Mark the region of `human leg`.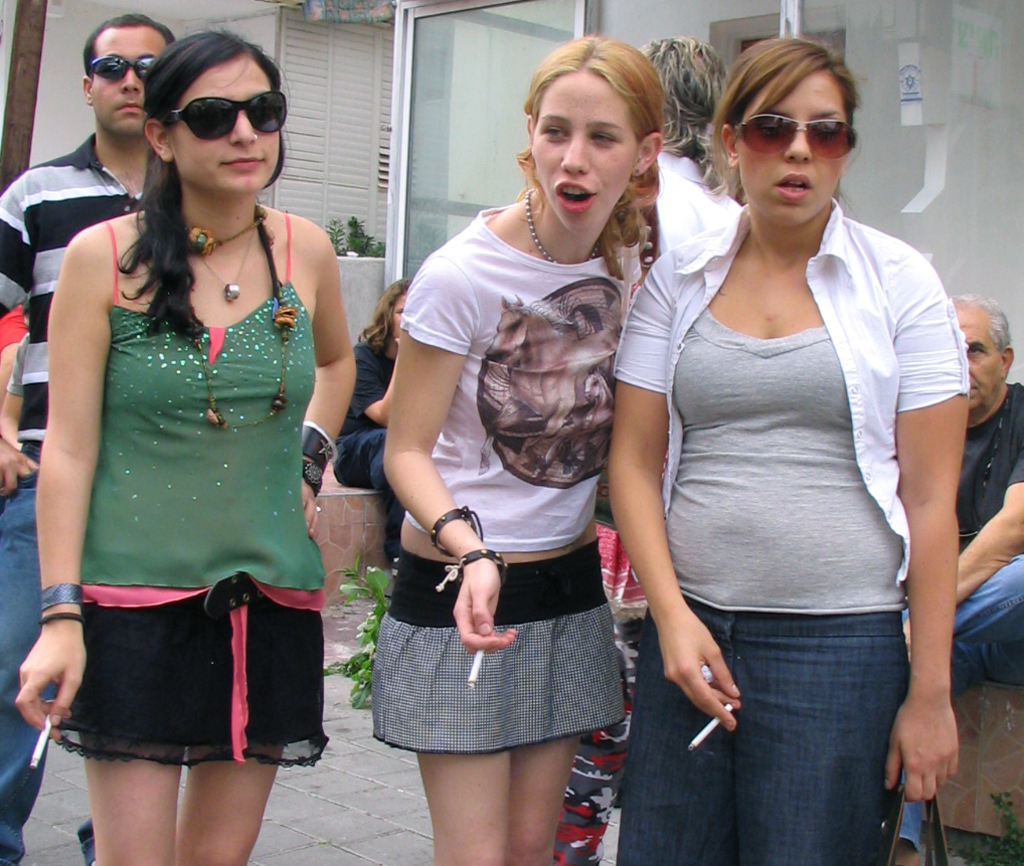
Region: [x1=84, y1=739, x2=284, y2=863].
